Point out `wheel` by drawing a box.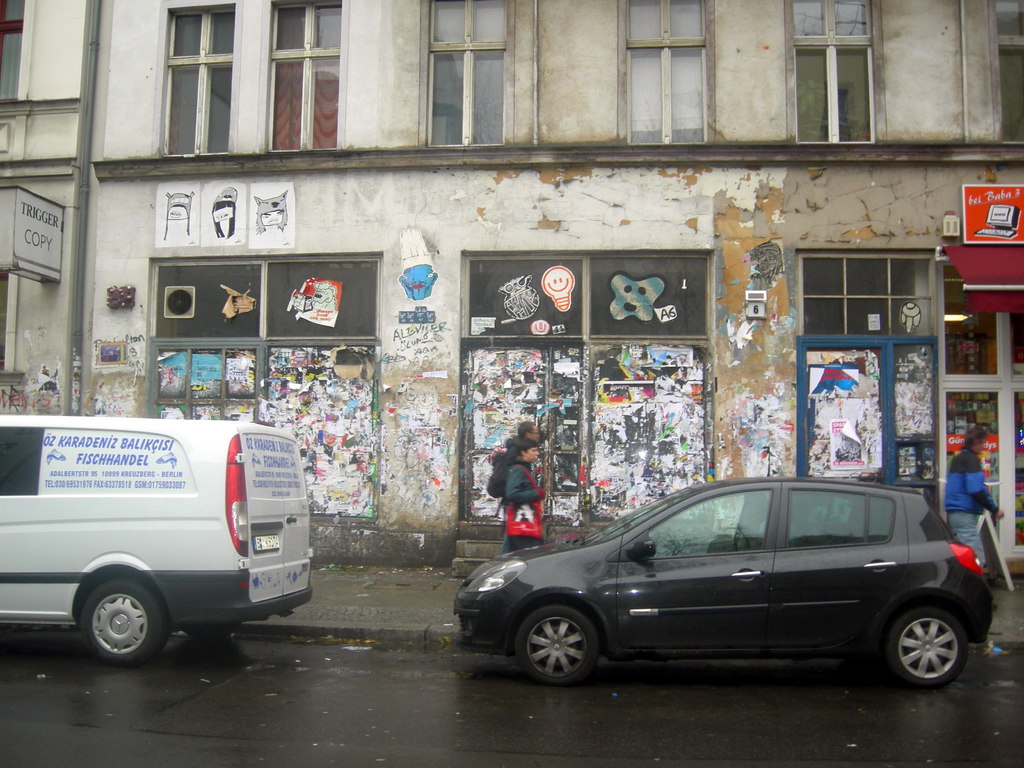
<bbox>875, 598, 977, 701</bbox>.
